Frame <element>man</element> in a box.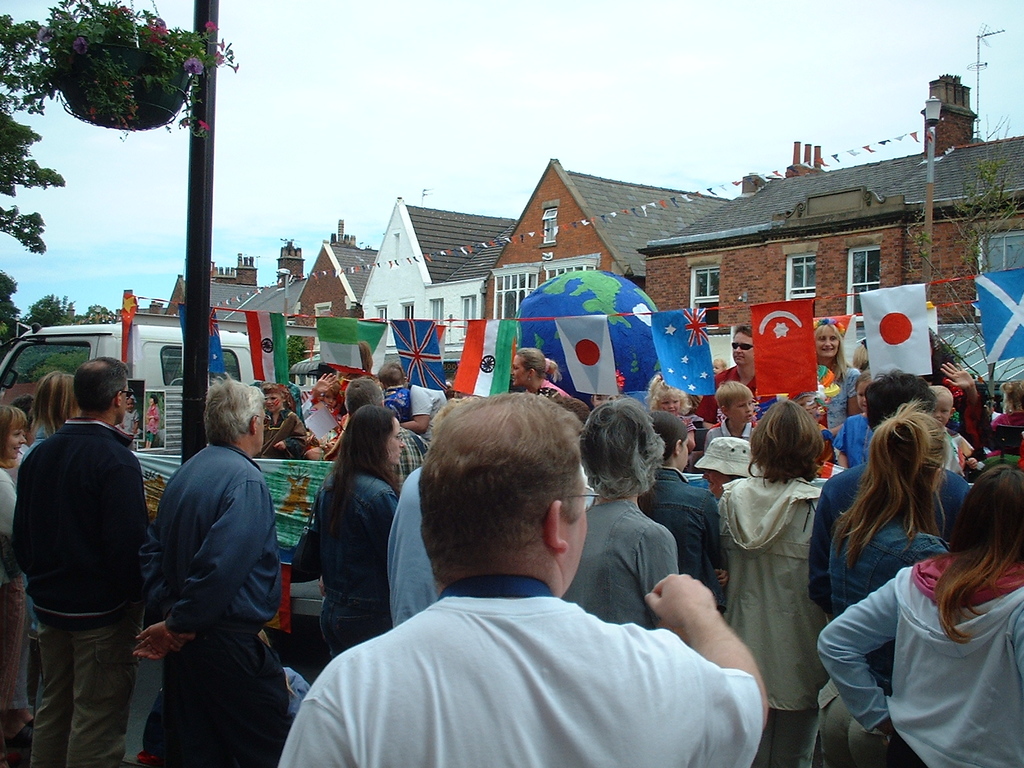
12 351 147 767.
